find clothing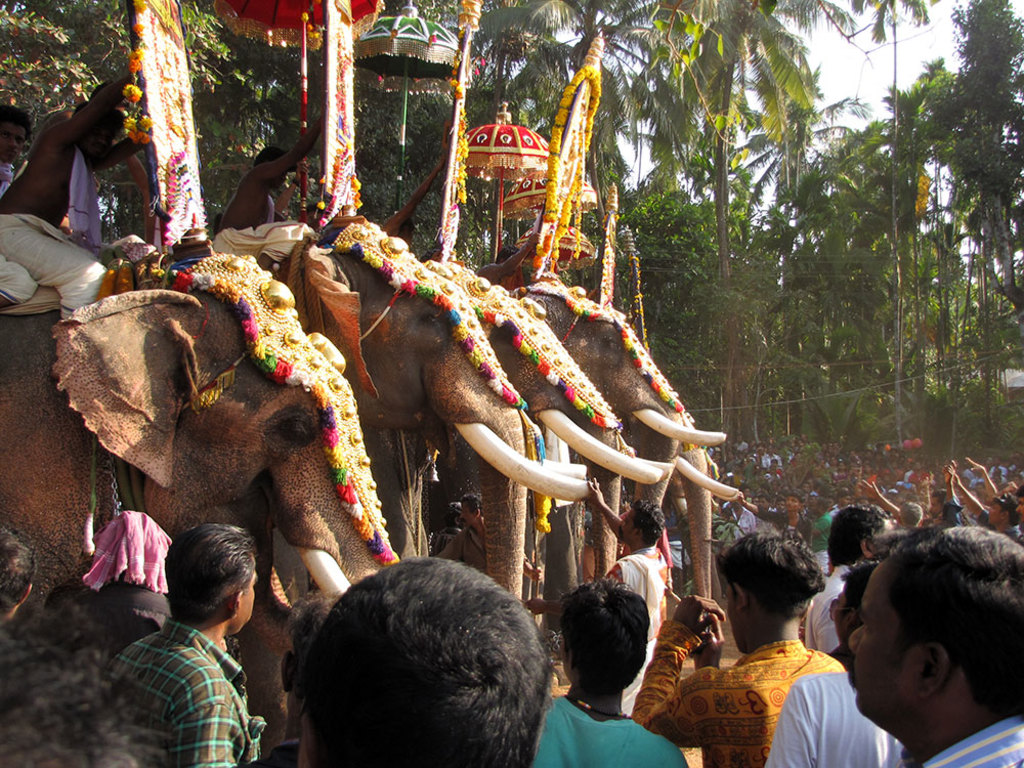
BBox(604, 550, 677, 716)
